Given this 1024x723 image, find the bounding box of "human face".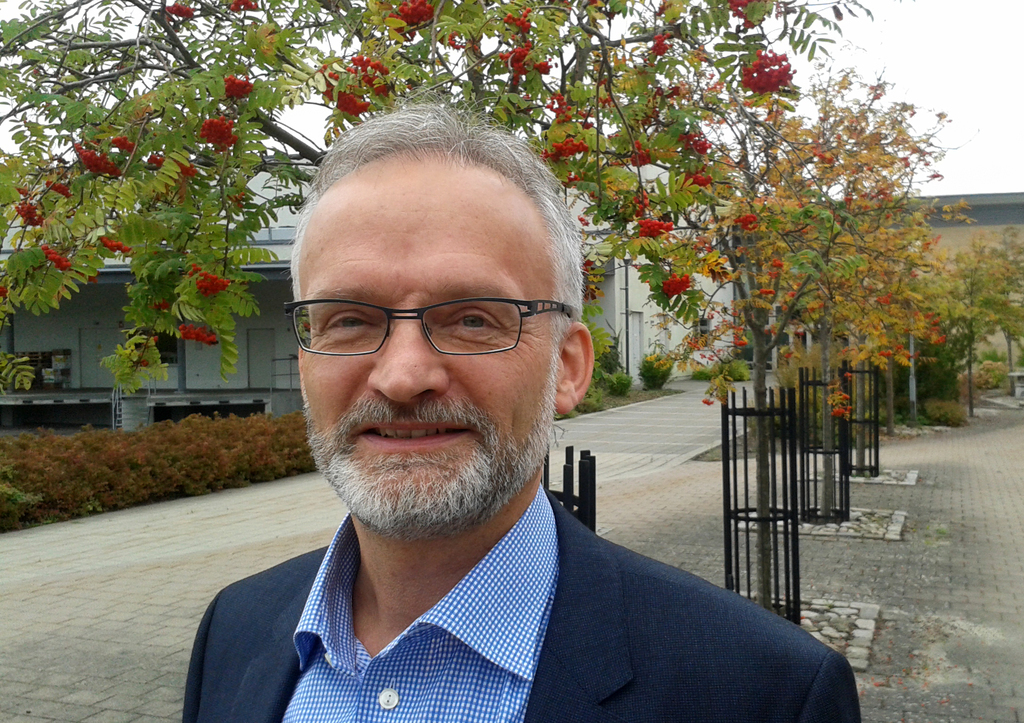
region(303, 155, 566, 524).
